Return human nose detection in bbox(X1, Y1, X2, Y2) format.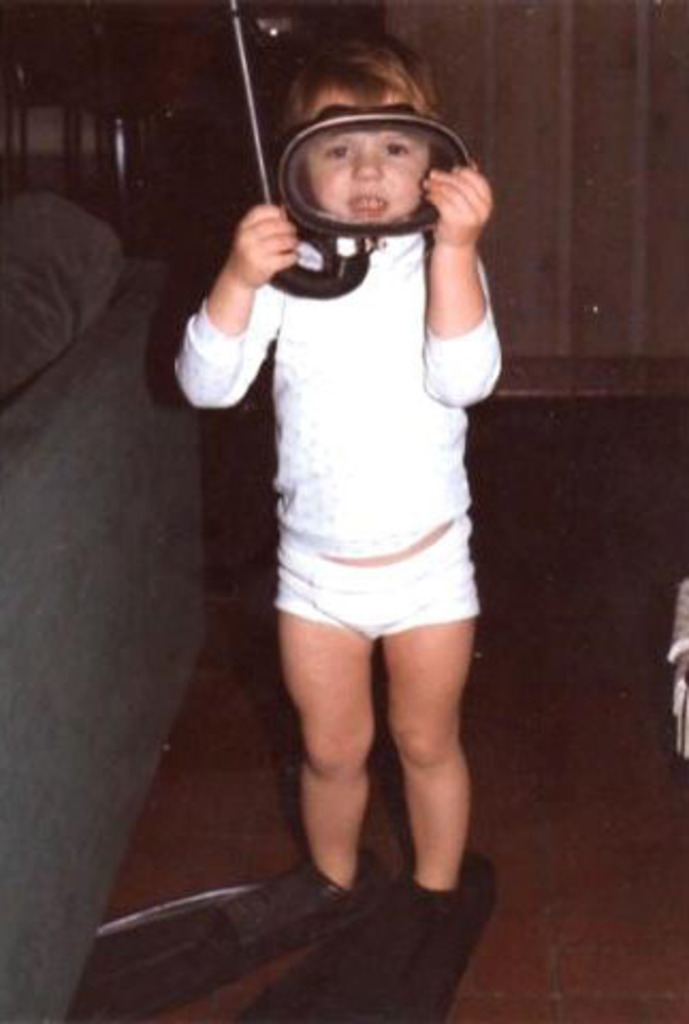
bbox(354, 149, 380, 177).
